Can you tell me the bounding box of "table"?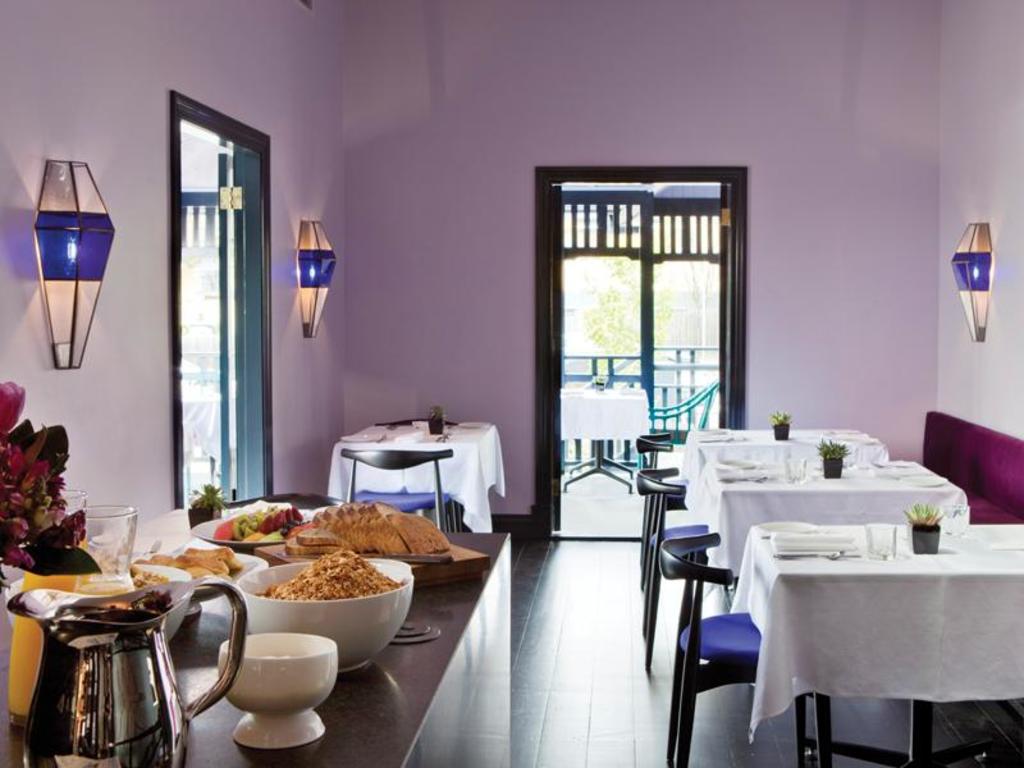
736:530:1009:759.
